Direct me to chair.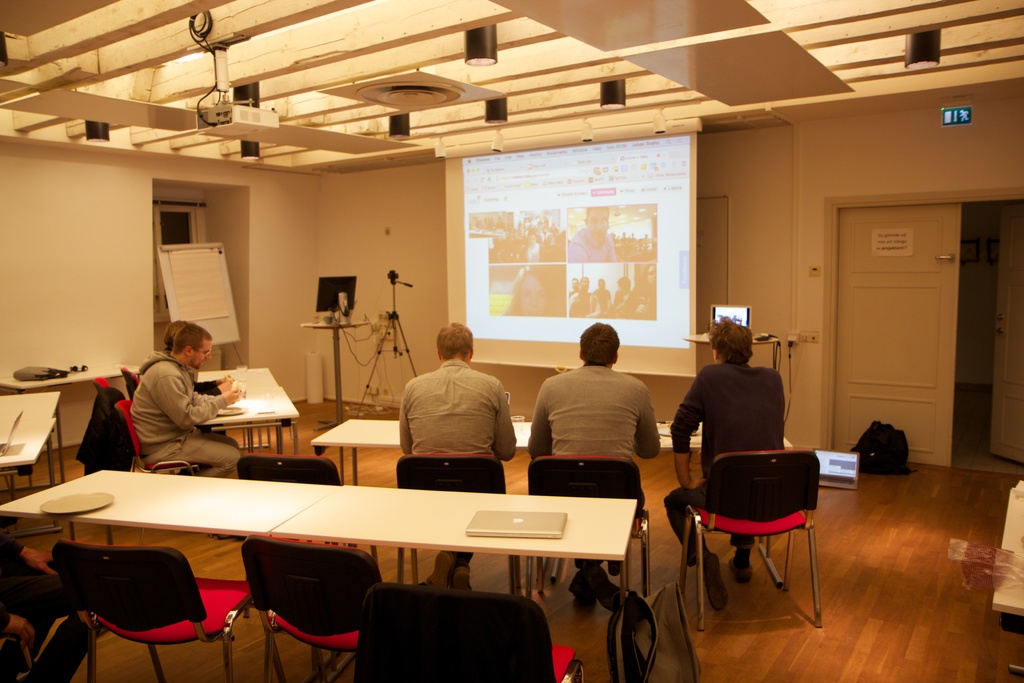
Direction: [85, 377, 114, 399].
